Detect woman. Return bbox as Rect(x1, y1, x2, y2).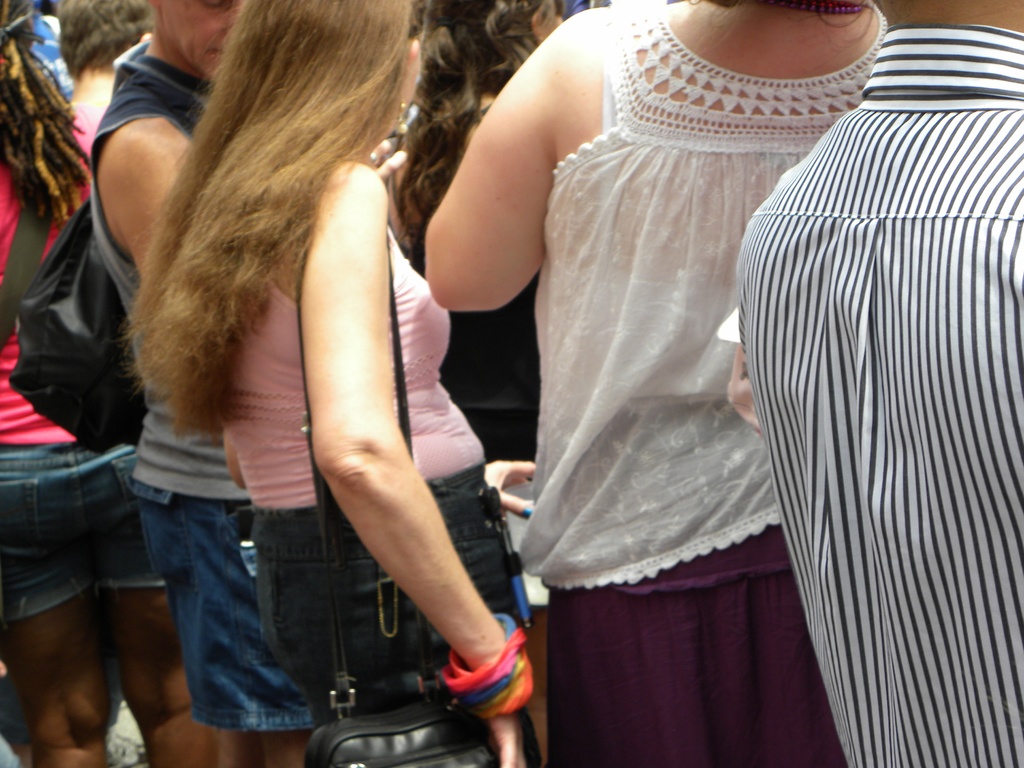
Rect(389, 0, 884, 684).
